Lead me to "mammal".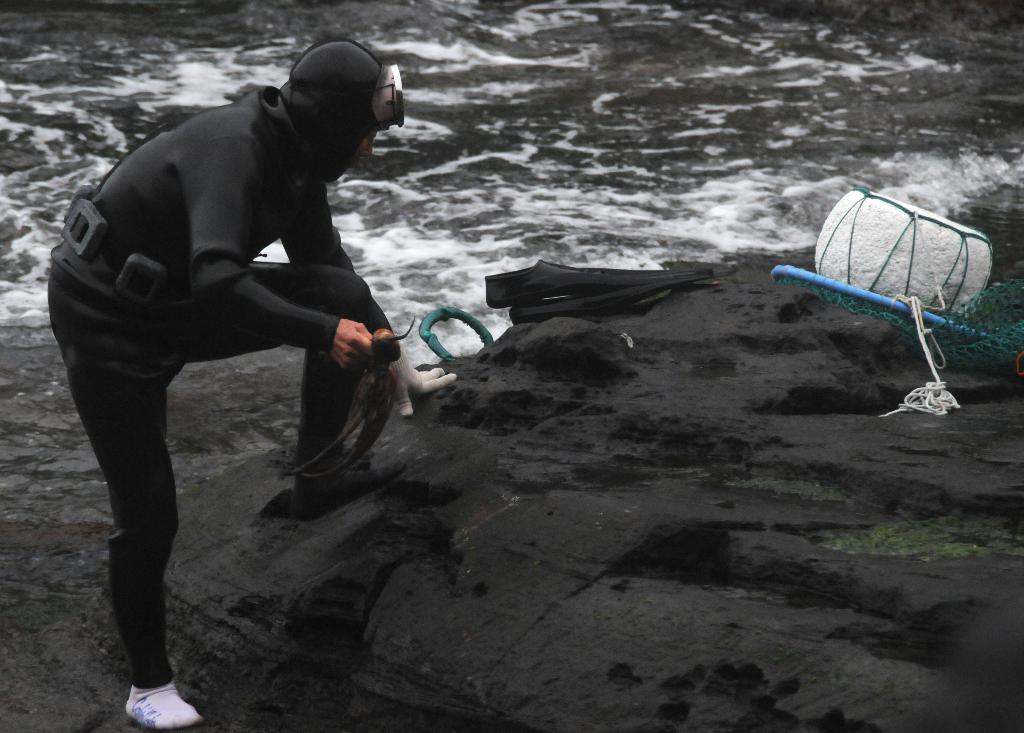
Lead to (28, 54, 412, 716).
